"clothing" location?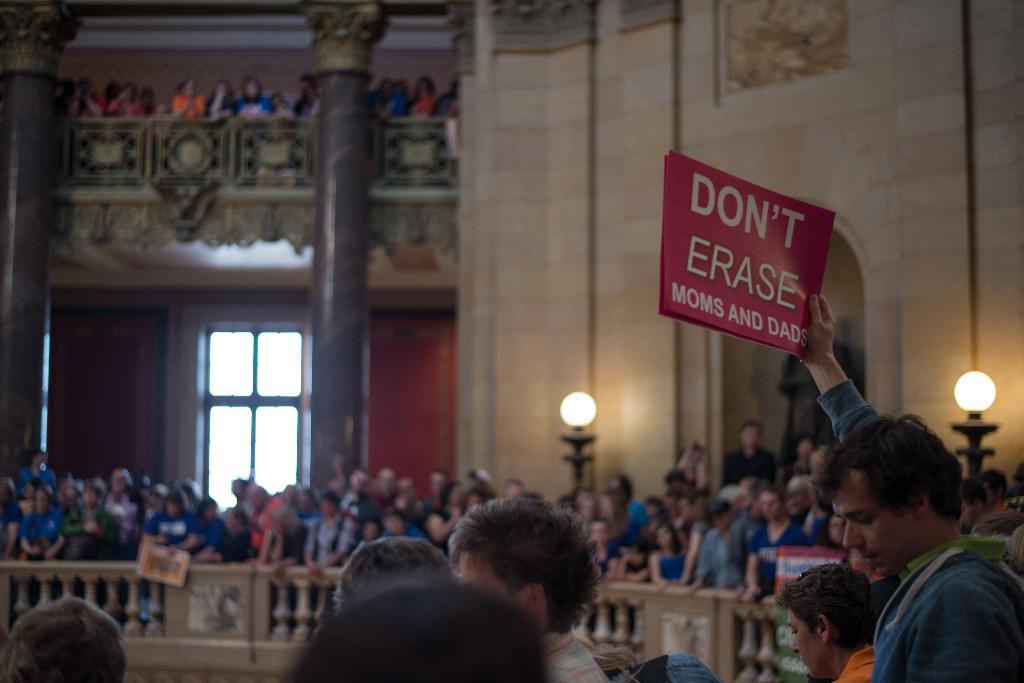
box(744, 519, 806, 595)
